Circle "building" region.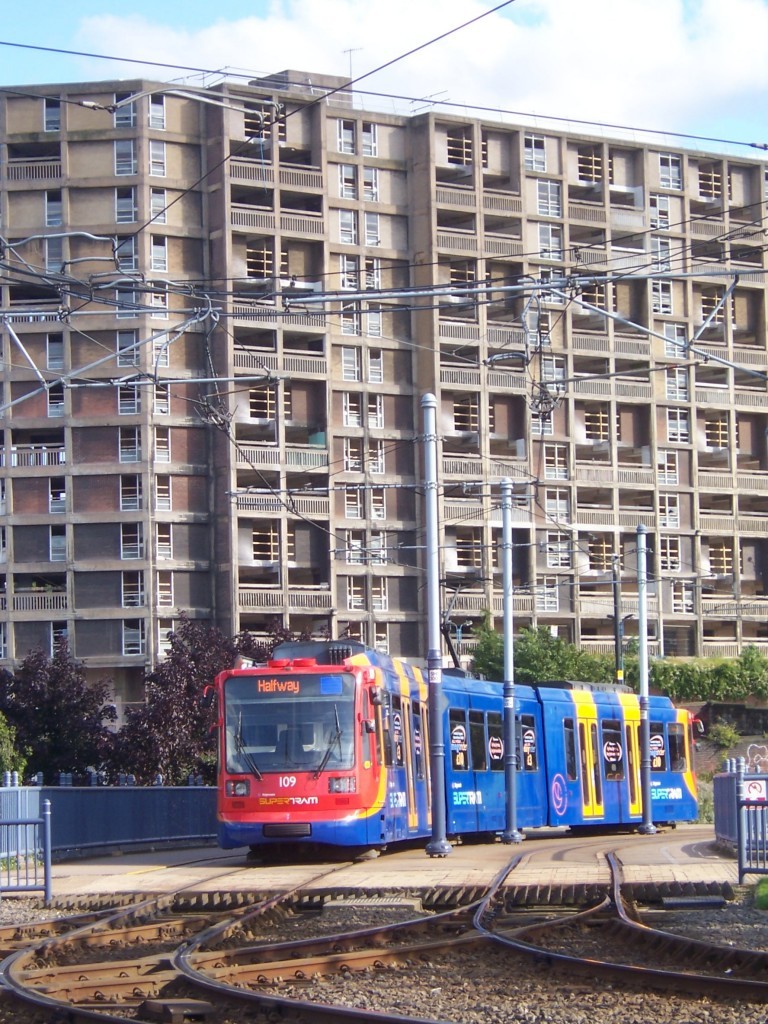
Region: bbox=[0, 63, 767, 774].
